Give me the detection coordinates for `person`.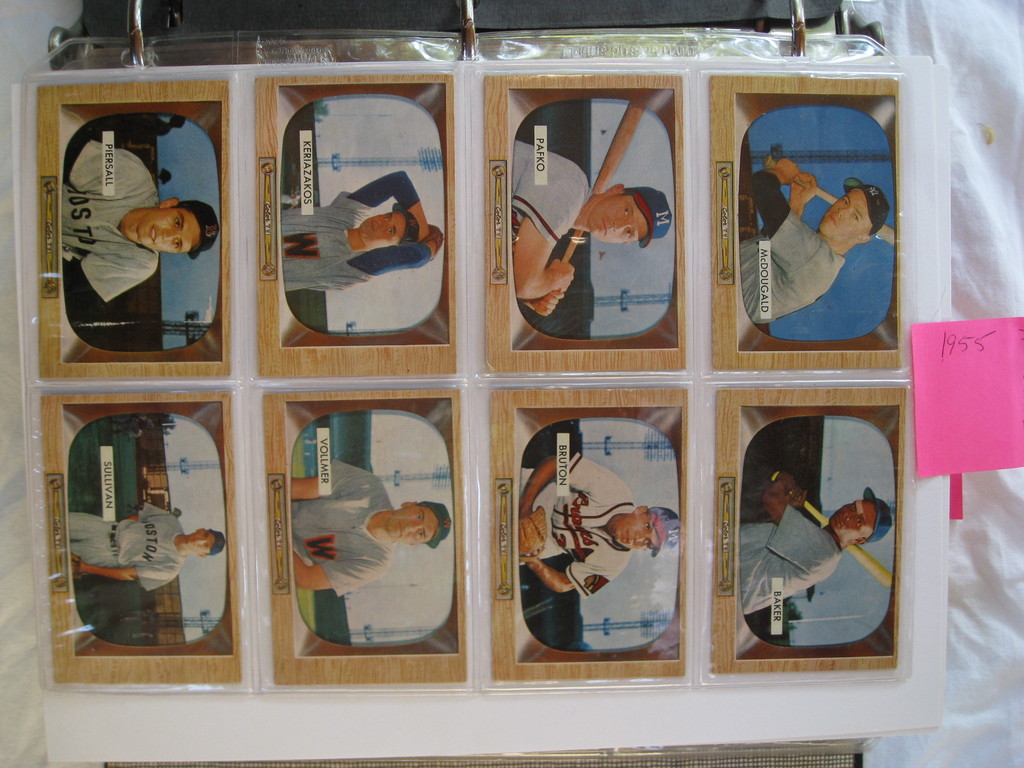
63 125 222 325.
